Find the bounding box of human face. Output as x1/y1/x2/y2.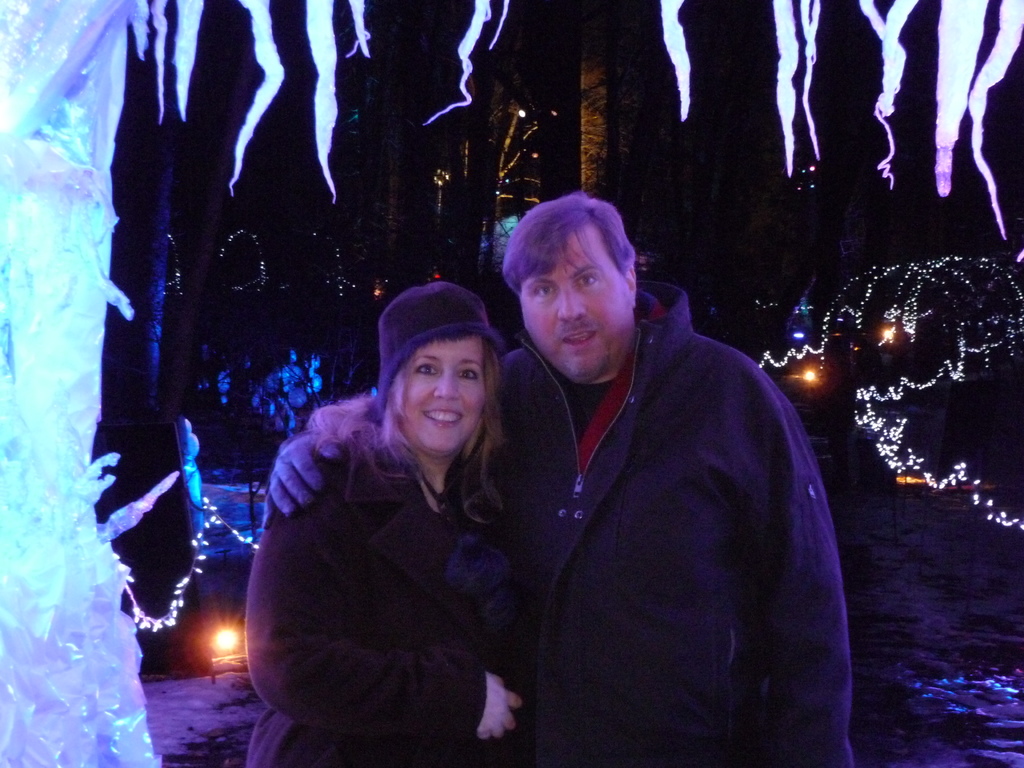
522/236/628/383.
